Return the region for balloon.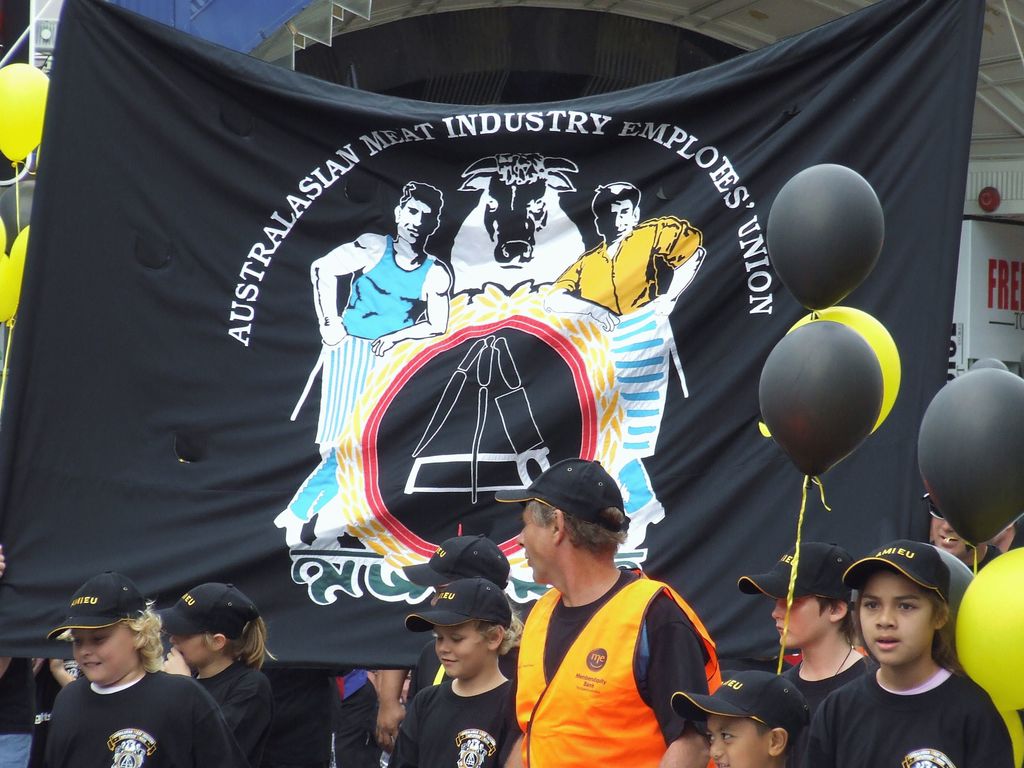
758, 321, 878, 483.
